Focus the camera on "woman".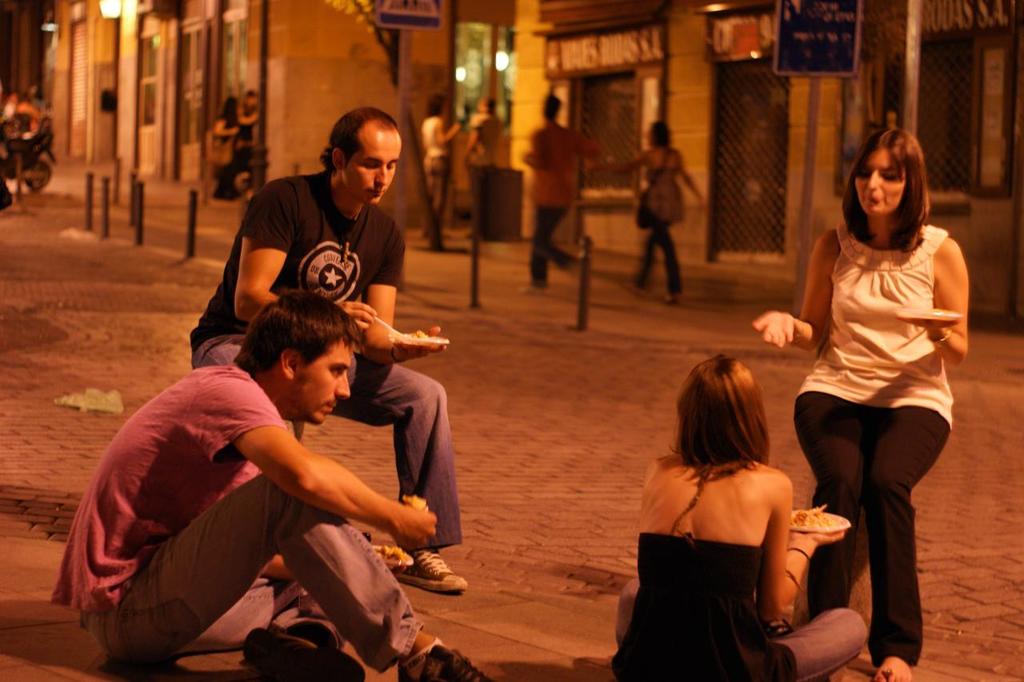
Focus region: (x1=792, y1=110, x2=974, y2=636).
